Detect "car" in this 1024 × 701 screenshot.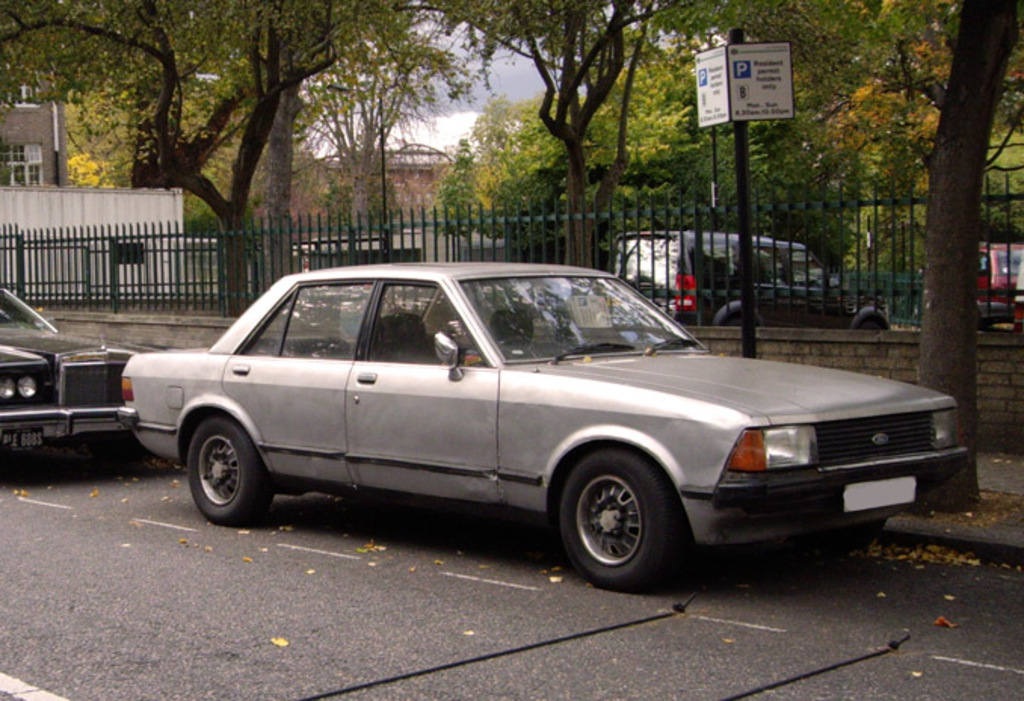
Detection: BBox(974, 246, 1022, 331).
